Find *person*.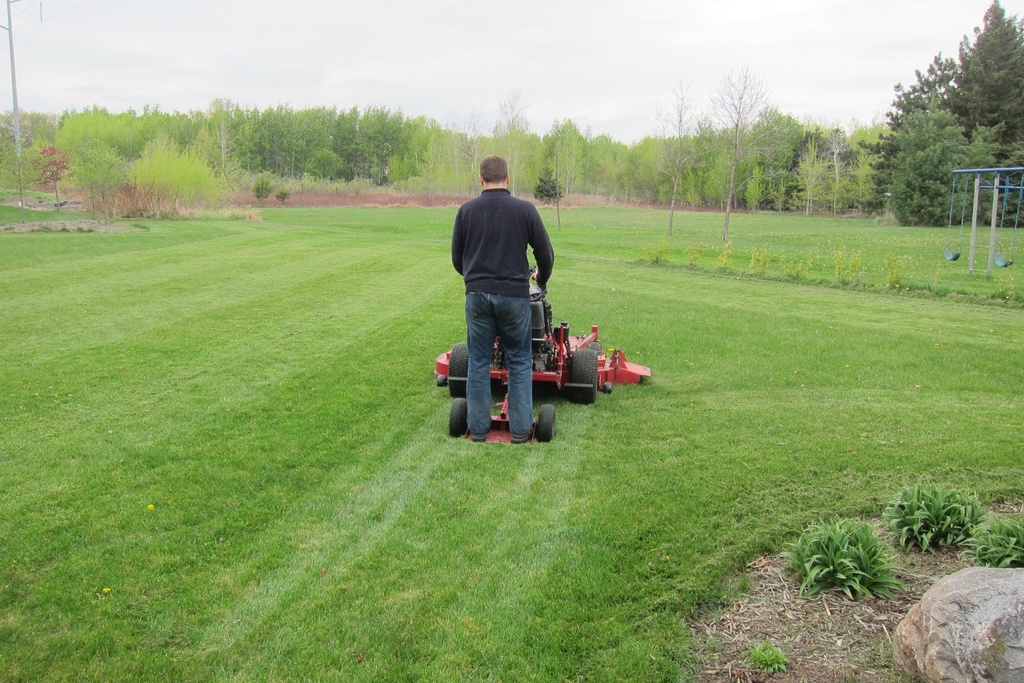
box(450, 150, 557, 447).
